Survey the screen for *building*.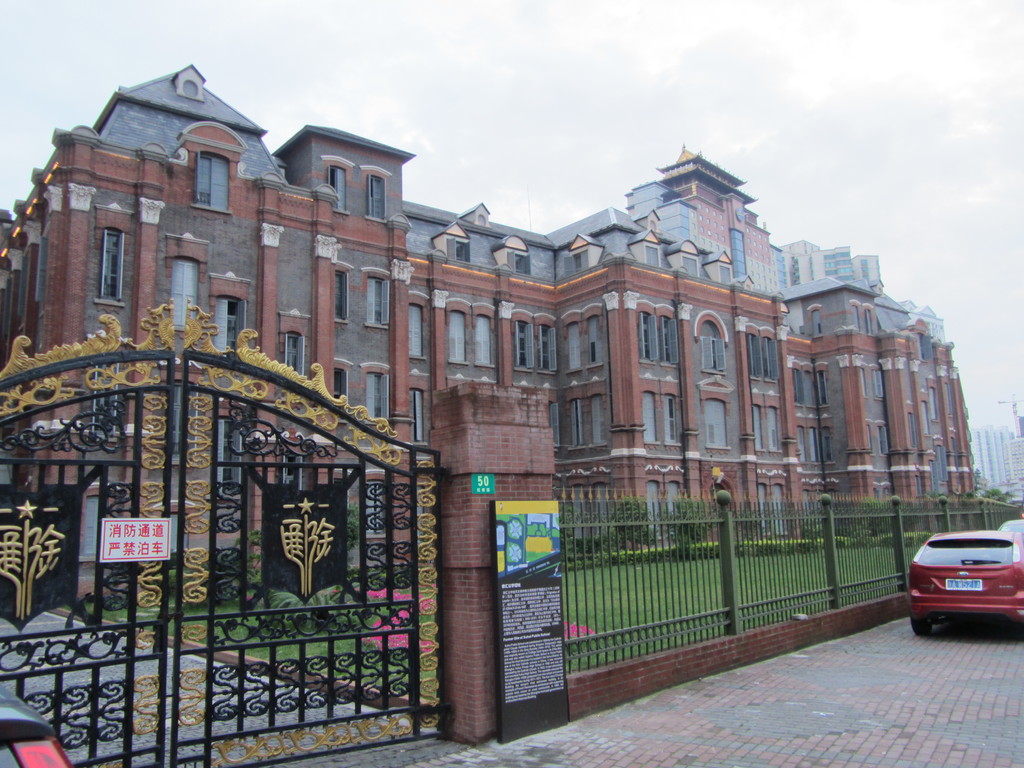
Survey found: box=[0, 65, 979, 568].
